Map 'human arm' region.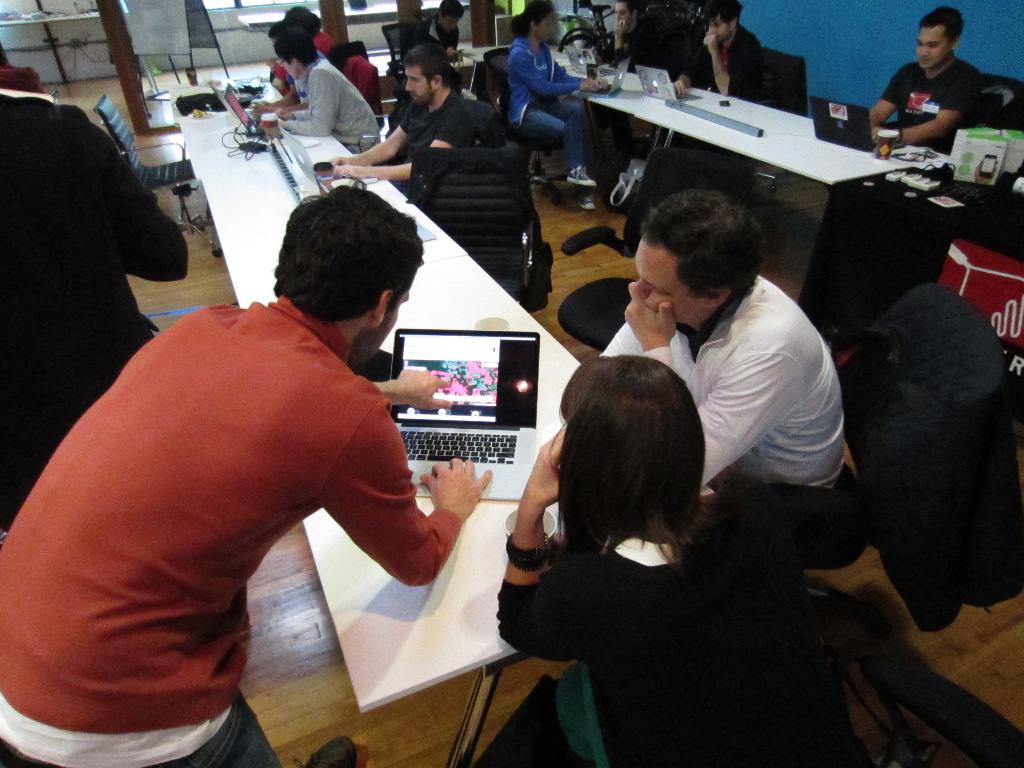
Mapped to l=627, t=278, r=818, b=490.
